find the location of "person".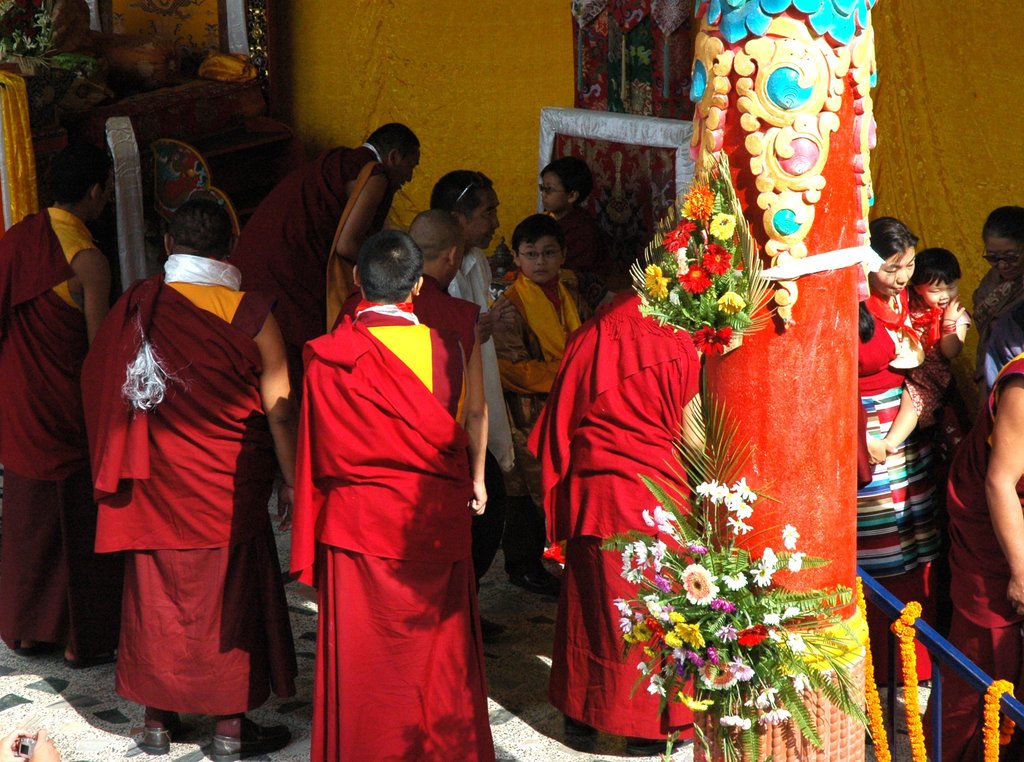
Location: pyautogui.locateOnScreen(0, 140, 120, 662).
